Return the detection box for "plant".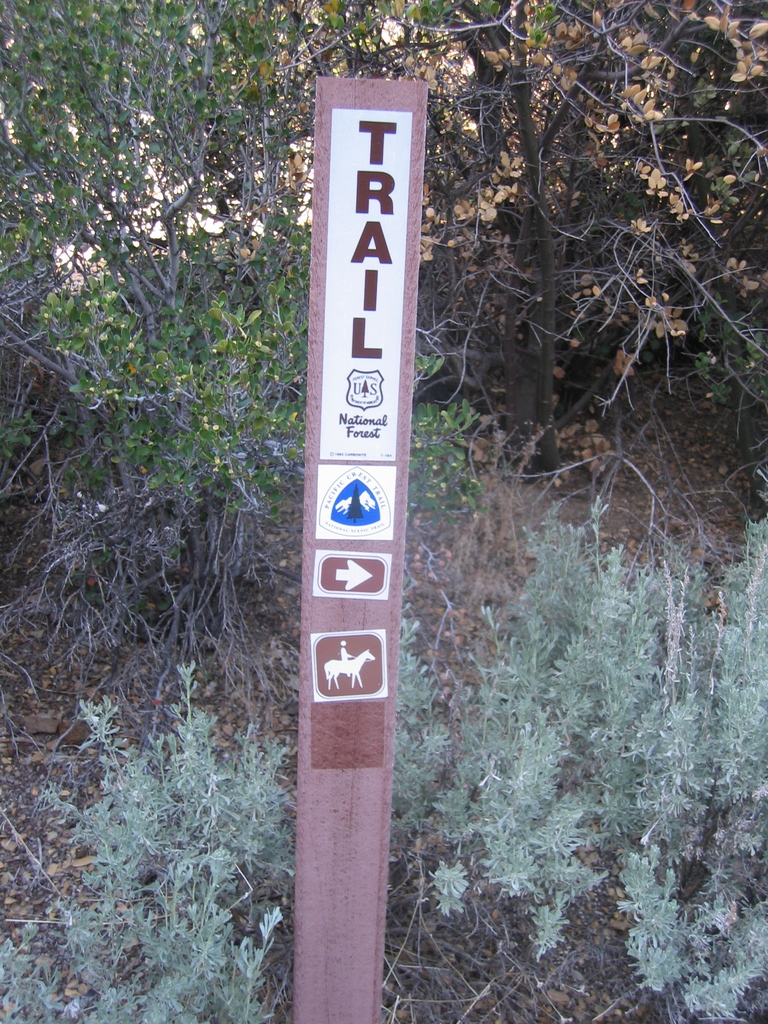
bbox(0, 0, 559, 537).
